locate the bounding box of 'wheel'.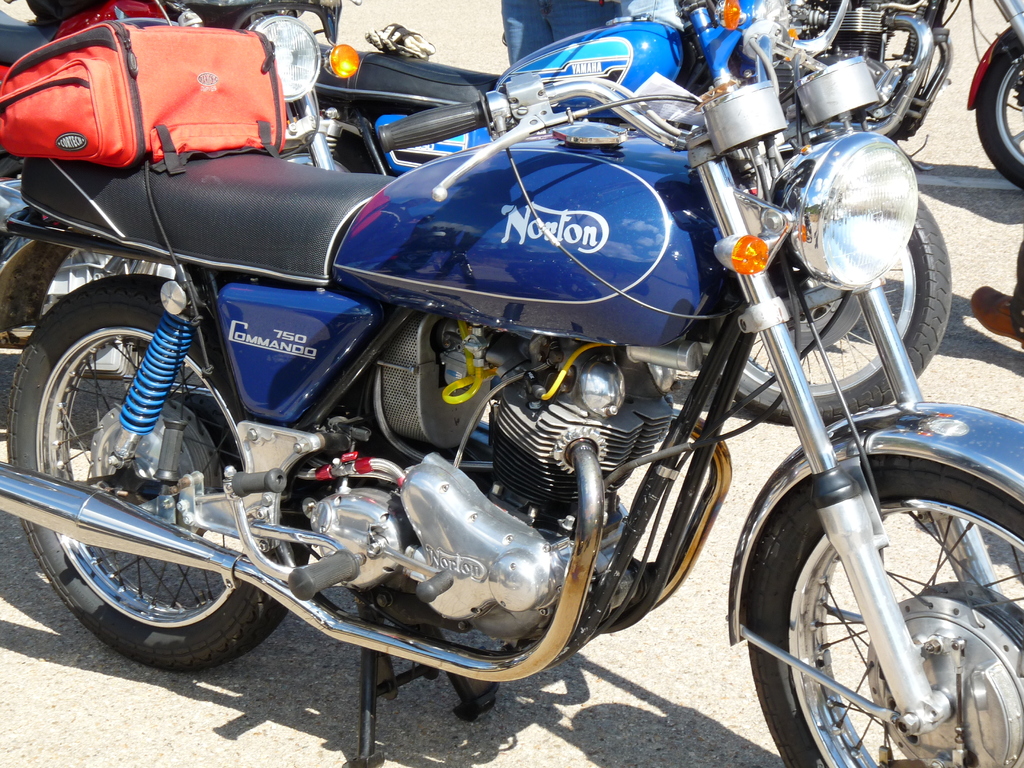
Bounding box: bbox(0, 269, 317, 675).
